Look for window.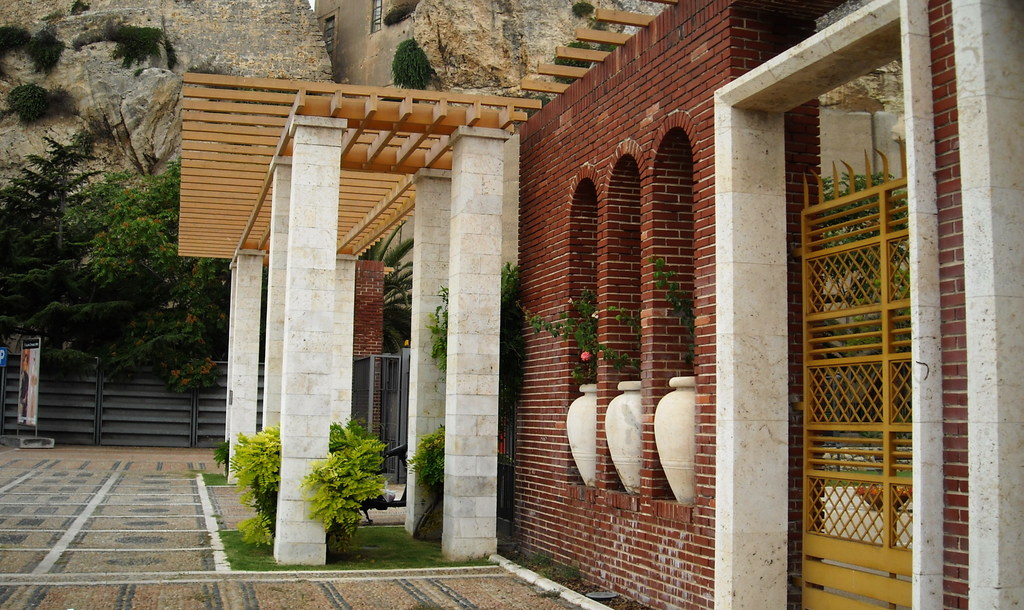
Found: box(315, 17, 334, 47).
